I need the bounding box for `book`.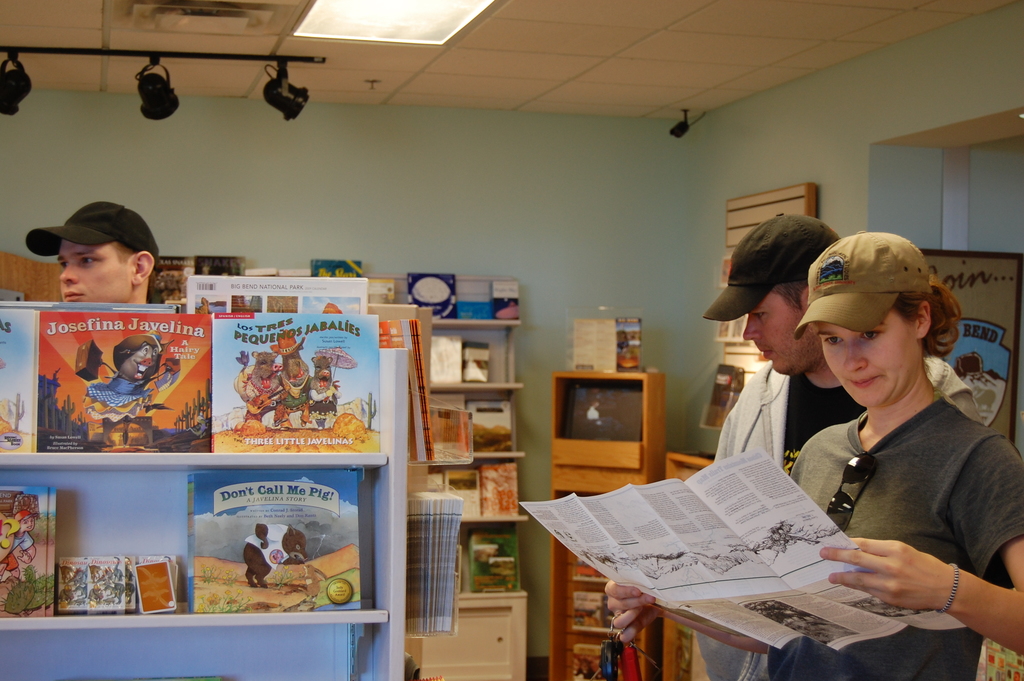
Here it is: bbox=[37, 305, 213, 454].
